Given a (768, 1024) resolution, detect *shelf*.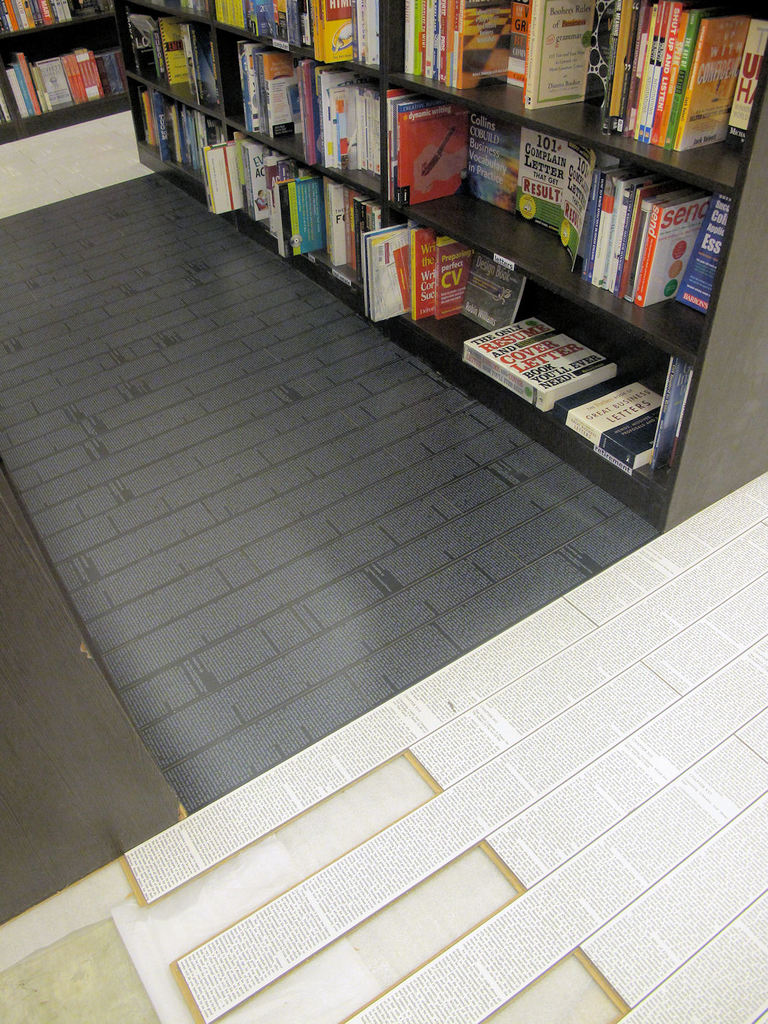
box=[0, 0, 131, 142].
